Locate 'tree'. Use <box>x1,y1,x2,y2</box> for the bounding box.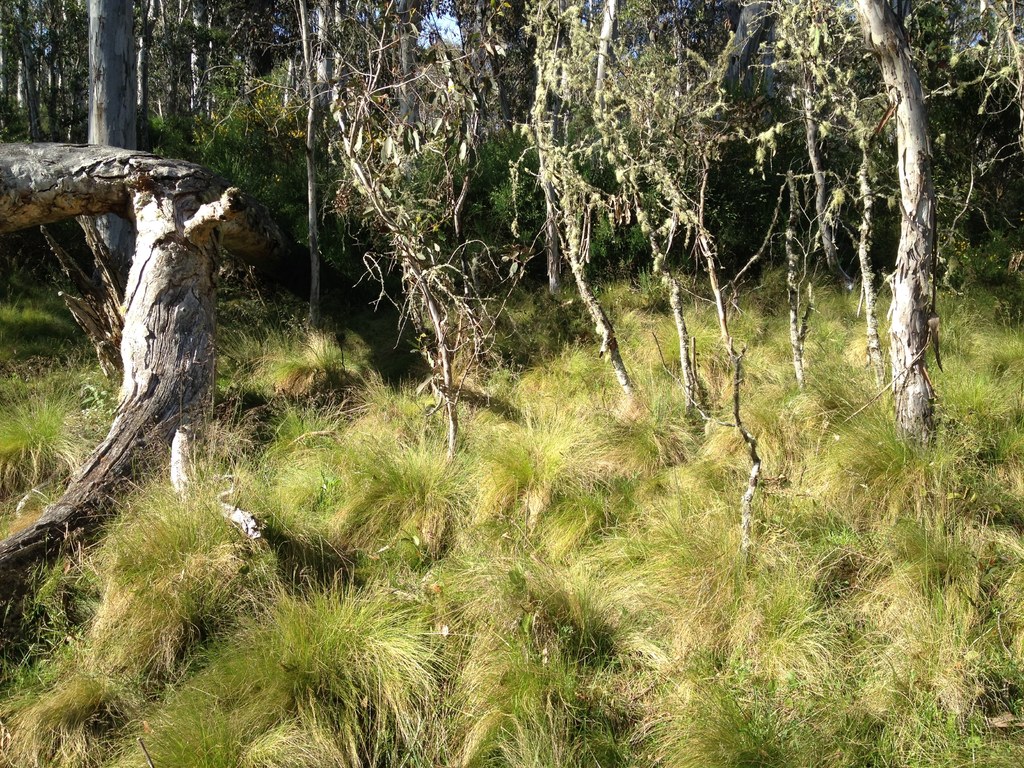
<box>214,1,282,159</box>.
